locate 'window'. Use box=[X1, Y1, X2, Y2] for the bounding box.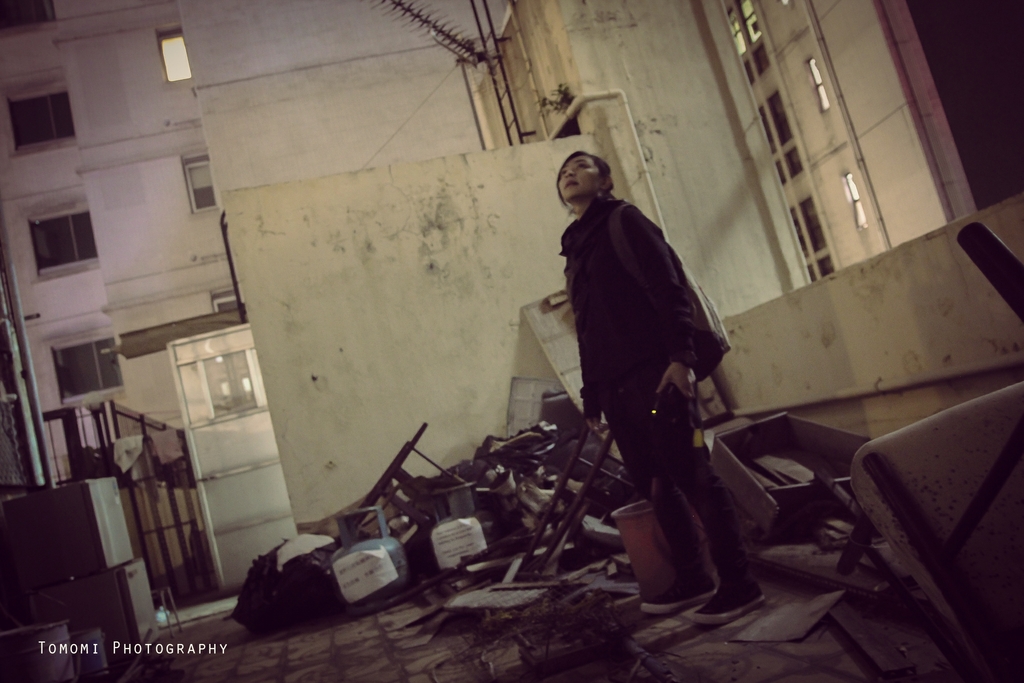
box=[805, 56, 831, 111].
